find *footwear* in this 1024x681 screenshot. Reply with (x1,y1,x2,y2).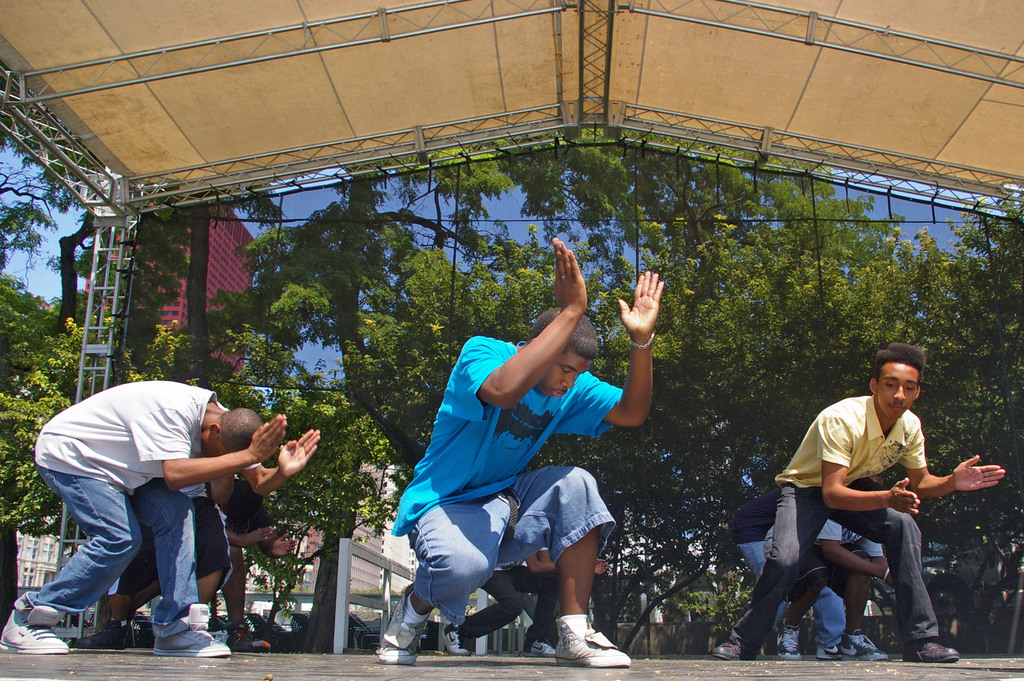
(778,624,803,660).
